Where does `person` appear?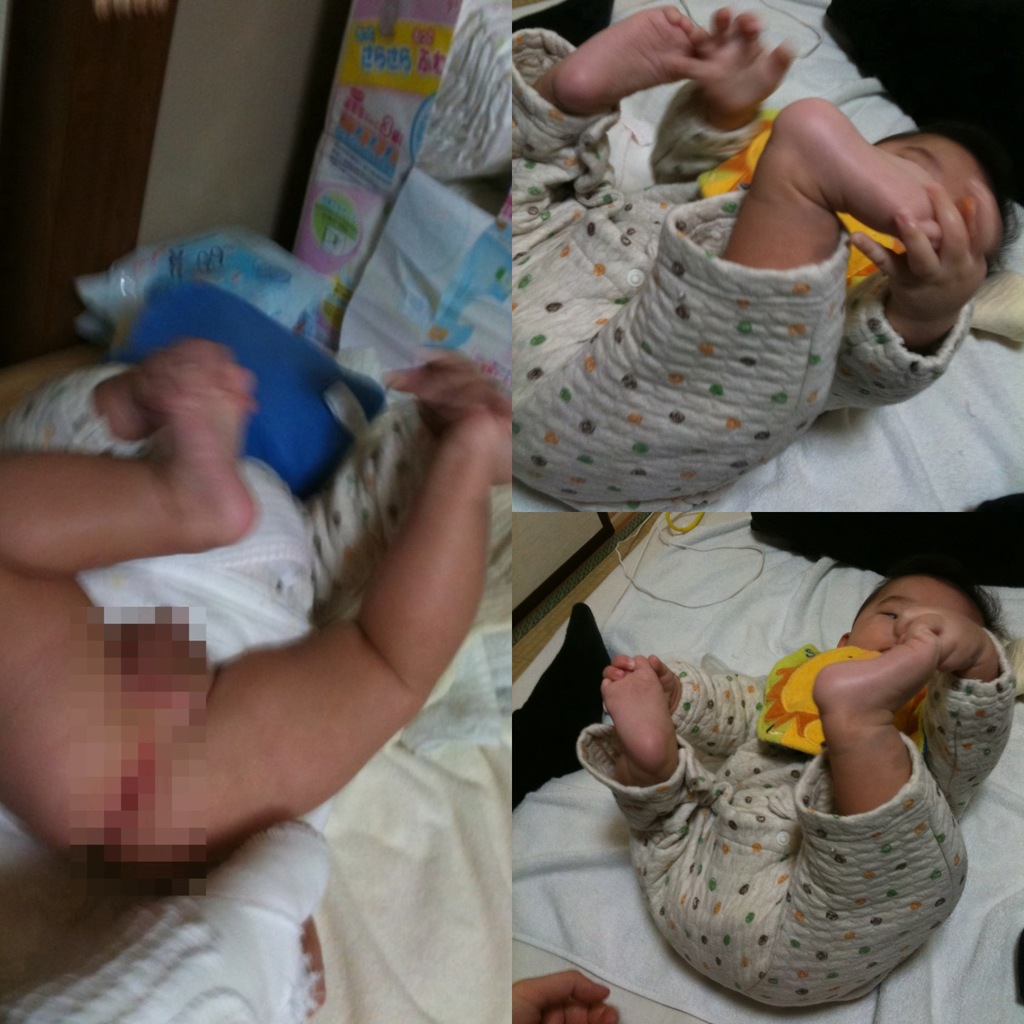
Appears at Rect(514, 4, 1018, 501).
